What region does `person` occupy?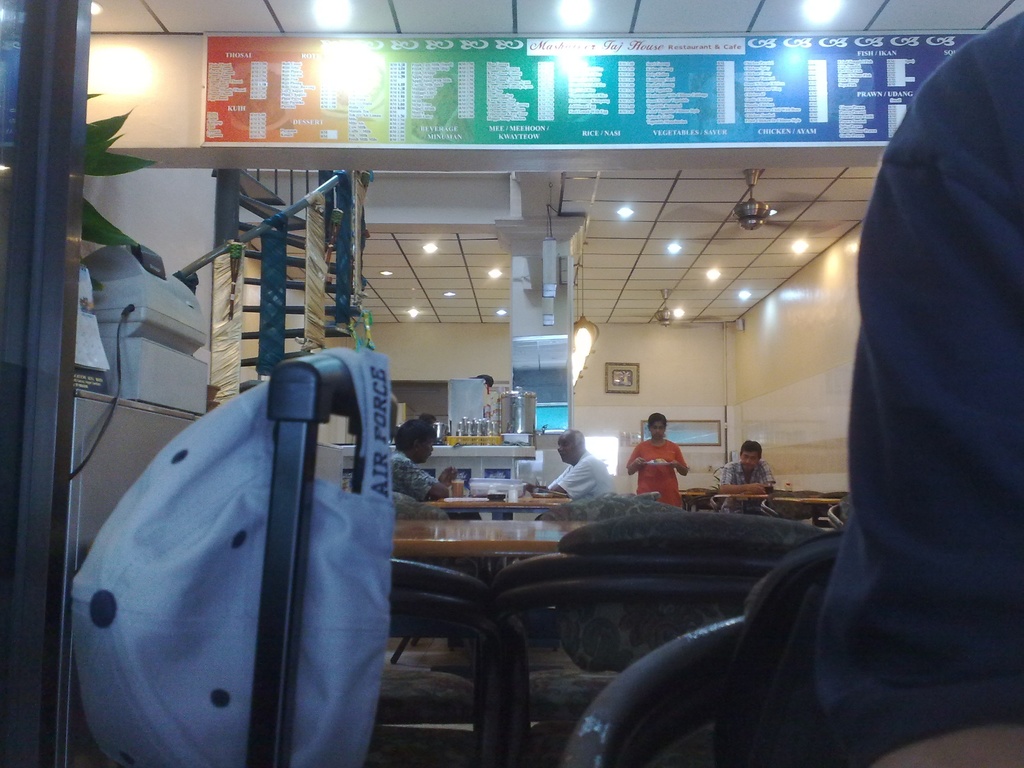
<region>535, 424, 613, 522</region>.
